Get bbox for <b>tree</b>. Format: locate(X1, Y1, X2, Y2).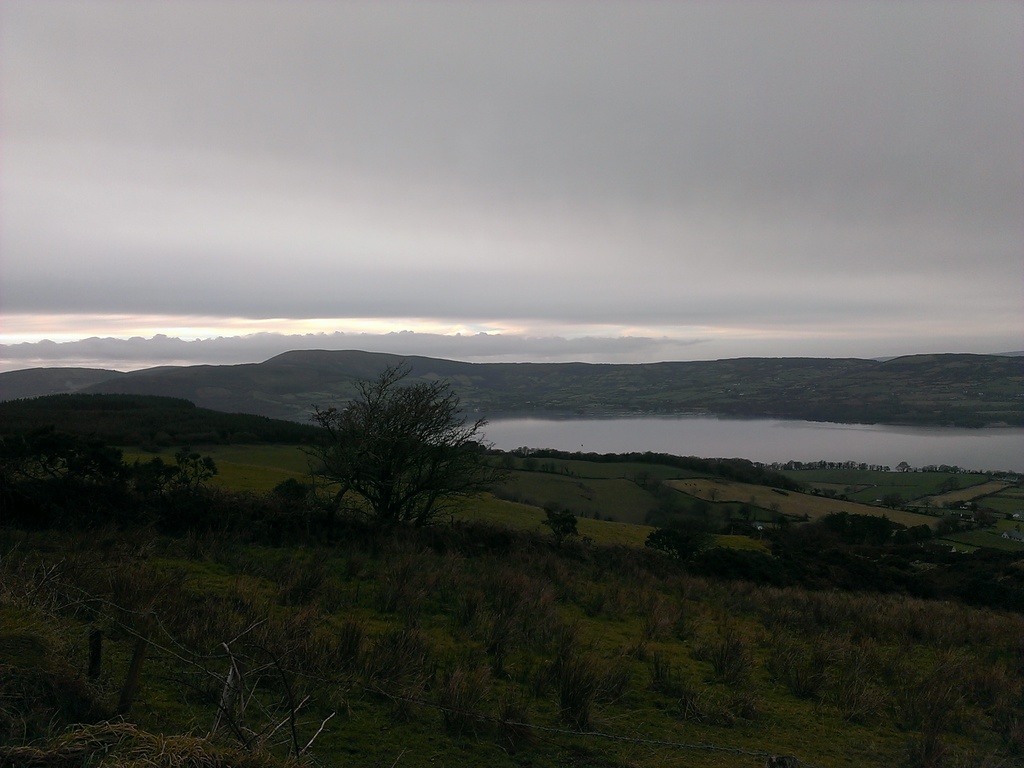
locate(303, 353, 486, 548).
